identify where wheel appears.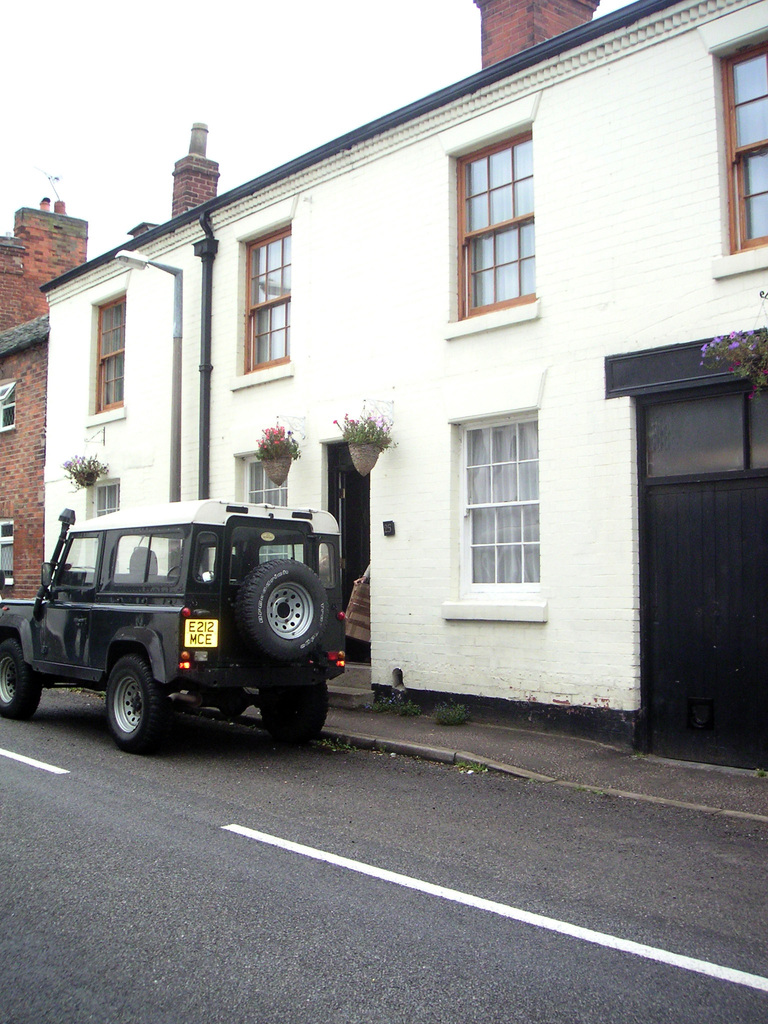
Appears at (x1=83, y1=653, x2=163, y2=743).
